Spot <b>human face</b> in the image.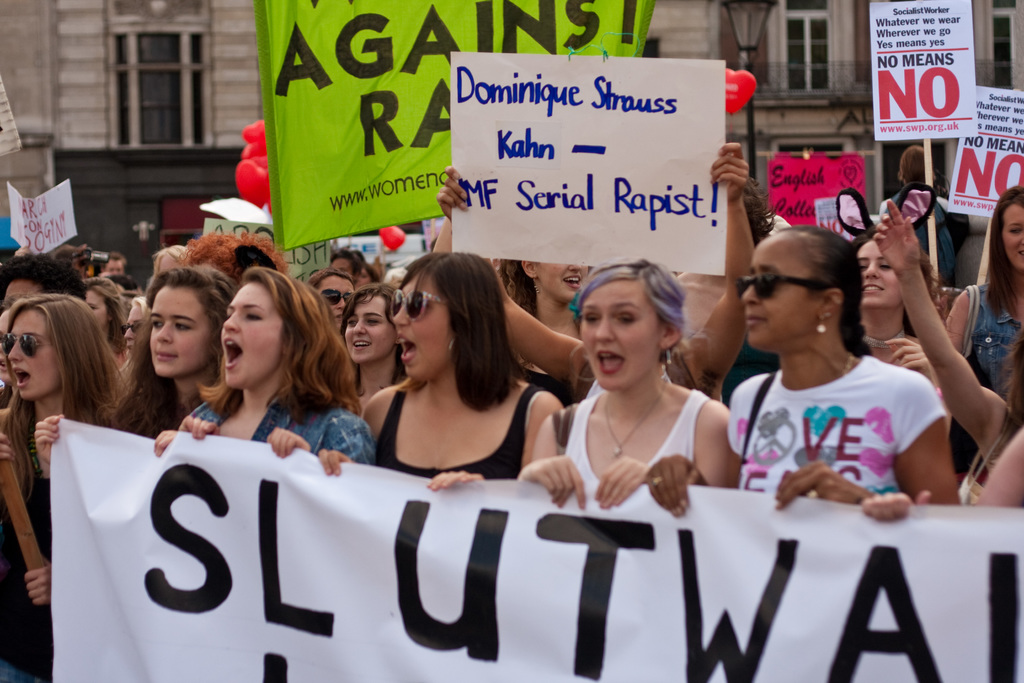
<b>human face</b> found at bbox=(122, 303, 148, 356).
